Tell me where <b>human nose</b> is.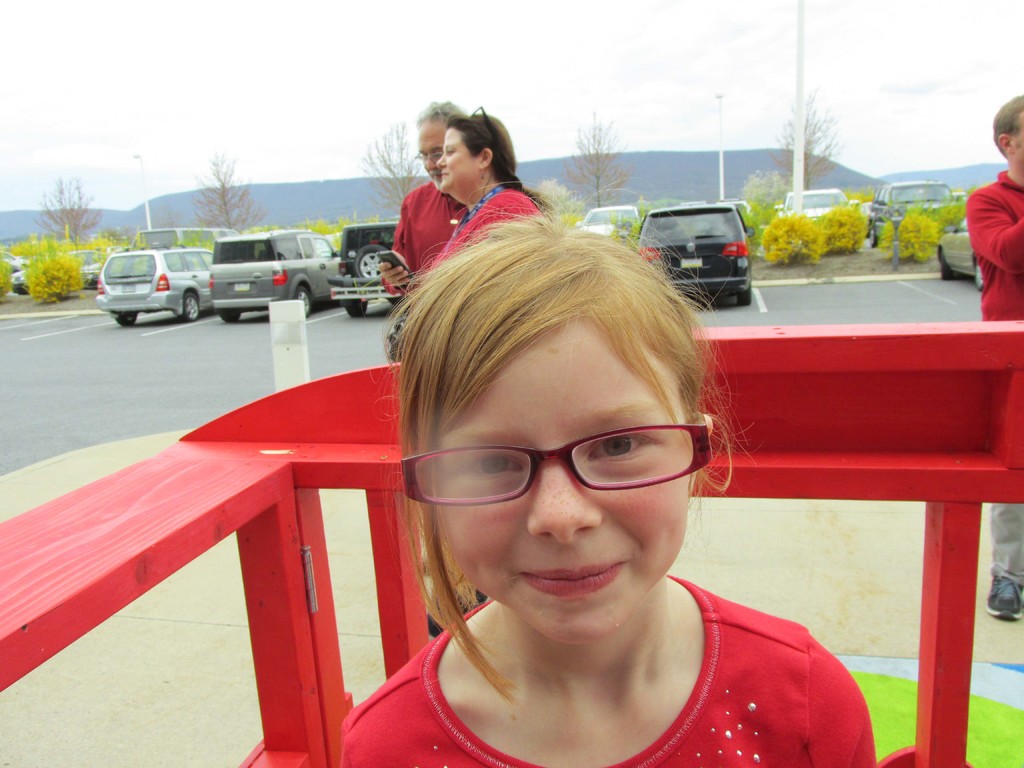
<b>human nose</b> is at 439, 154, 445, 172.
